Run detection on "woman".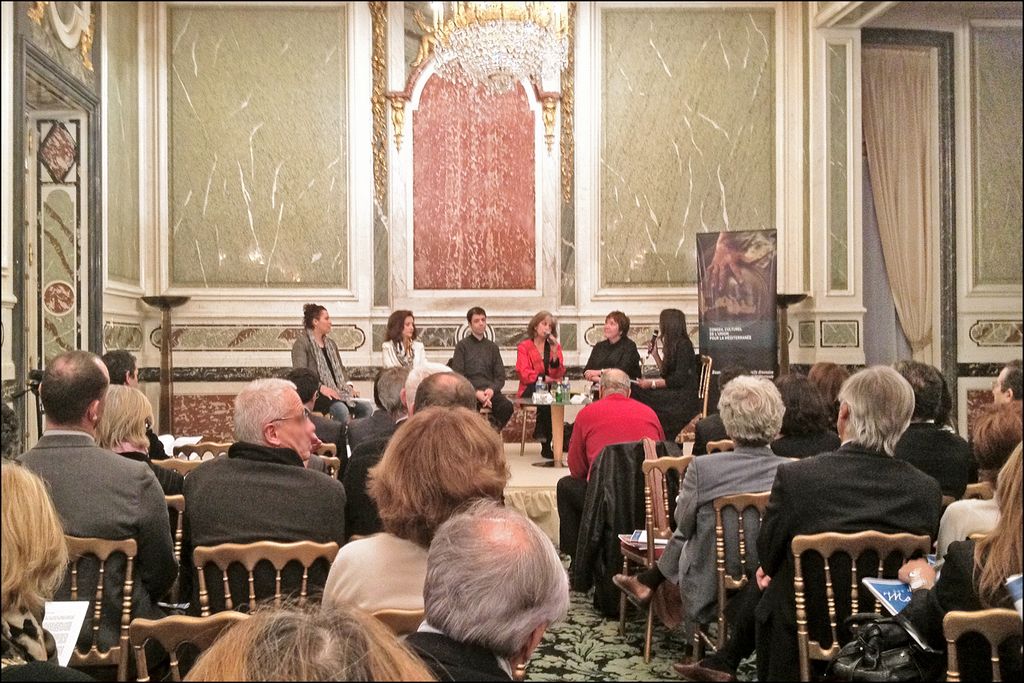
Result: <box>579,309,640,392</box>.
